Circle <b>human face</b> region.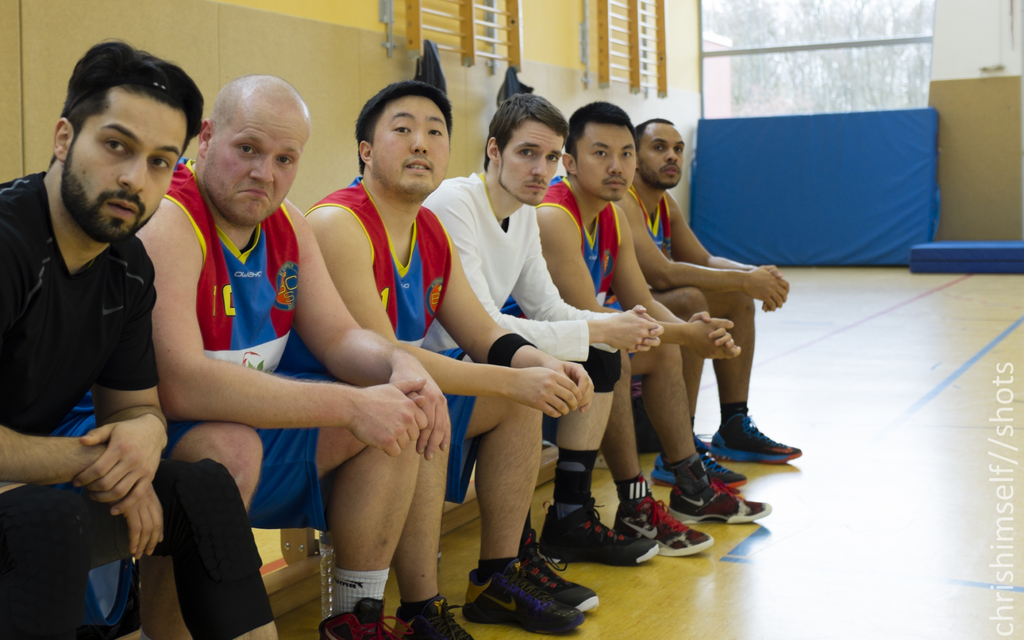
Region: left=377, top=95, right=449, bottom=191.
